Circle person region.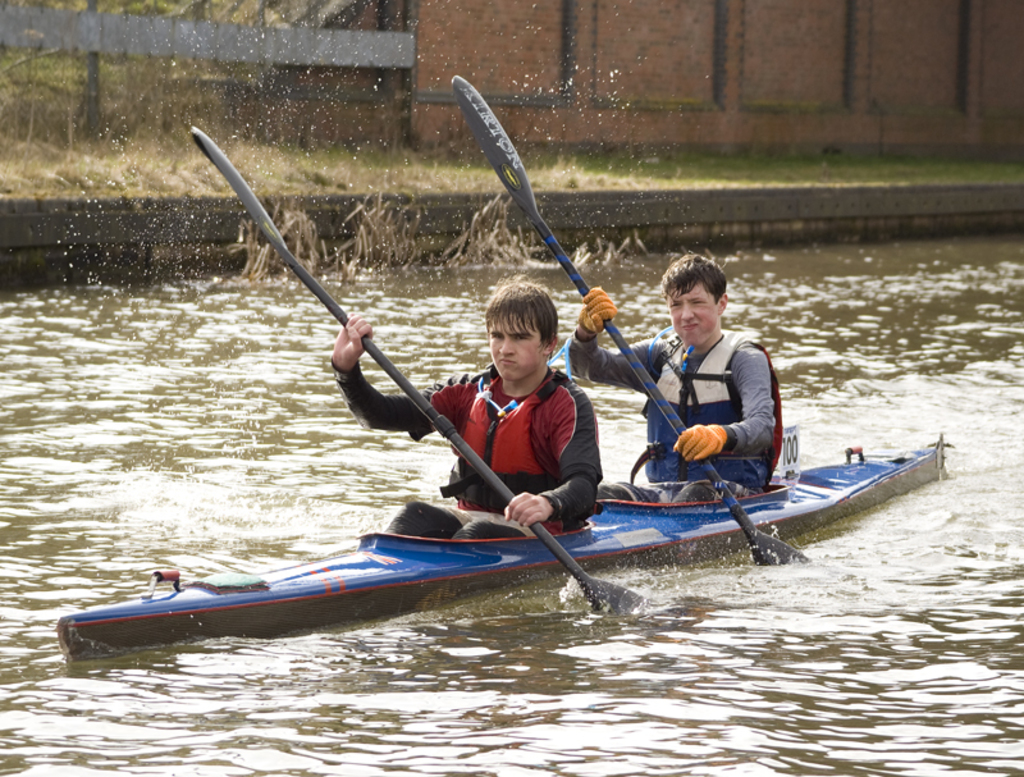
Region: bbox=(567, 244, 780, 513).
